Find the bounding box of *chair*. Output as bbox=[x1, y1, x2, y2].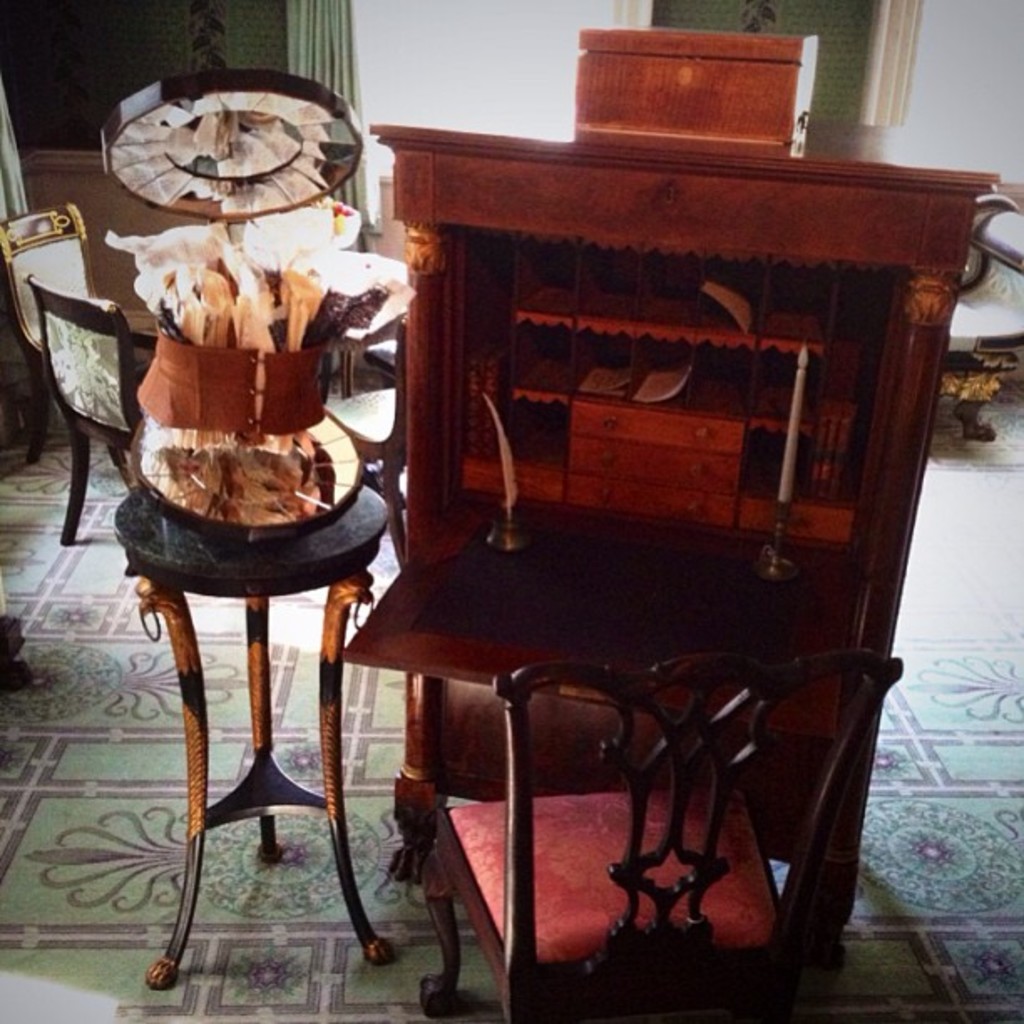
bbox=[0, 202, 109, 458].
